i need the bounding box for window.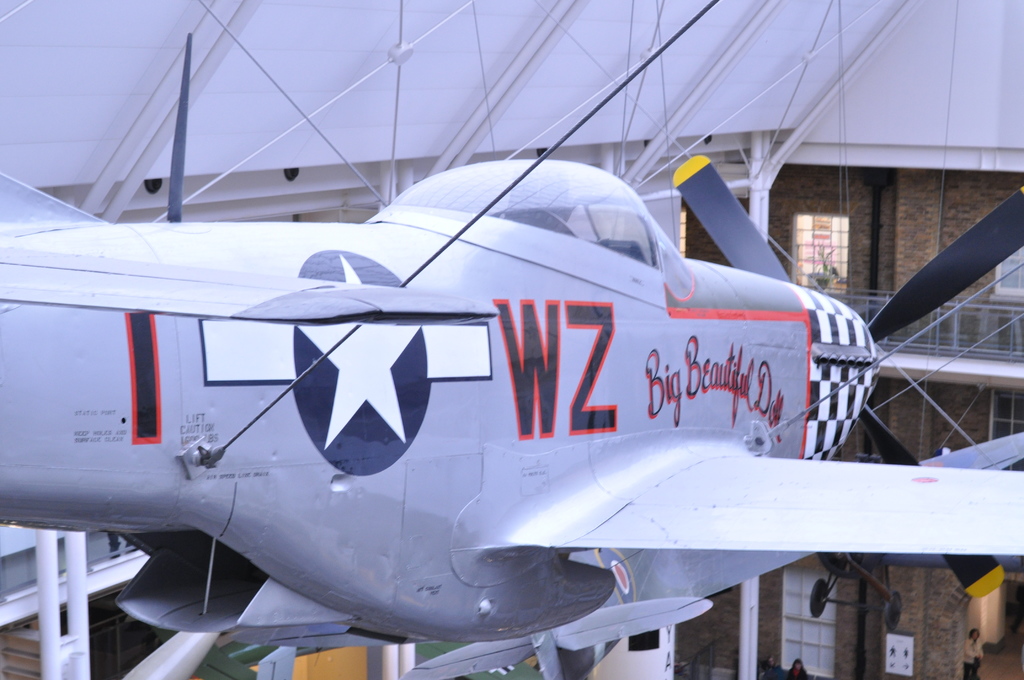
Here it is: select_region(678, 195, 689, 257).
